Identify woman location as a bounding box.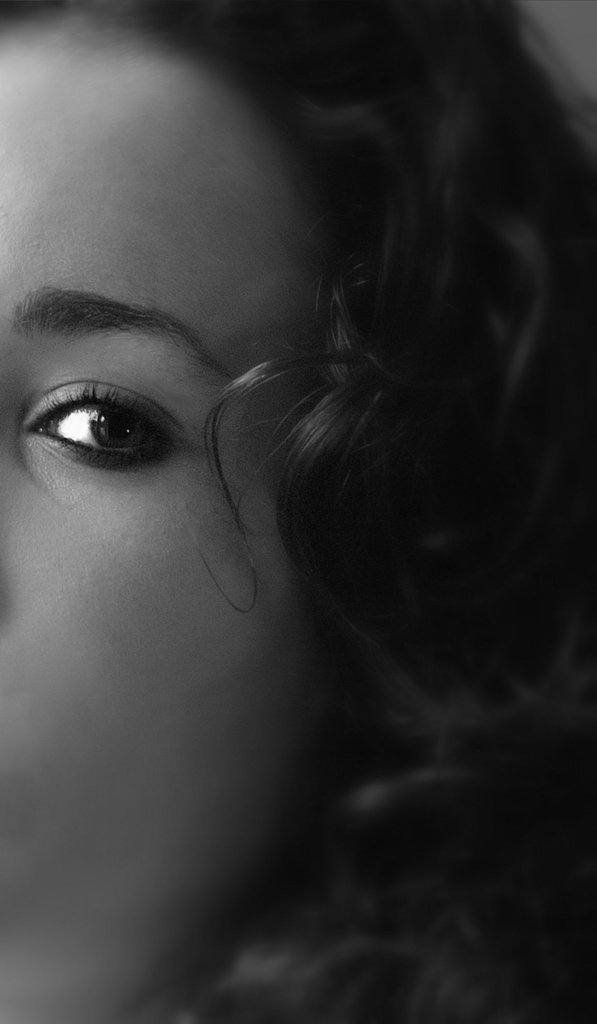
[x1=26, y1=11, x2=552, y2=920].
